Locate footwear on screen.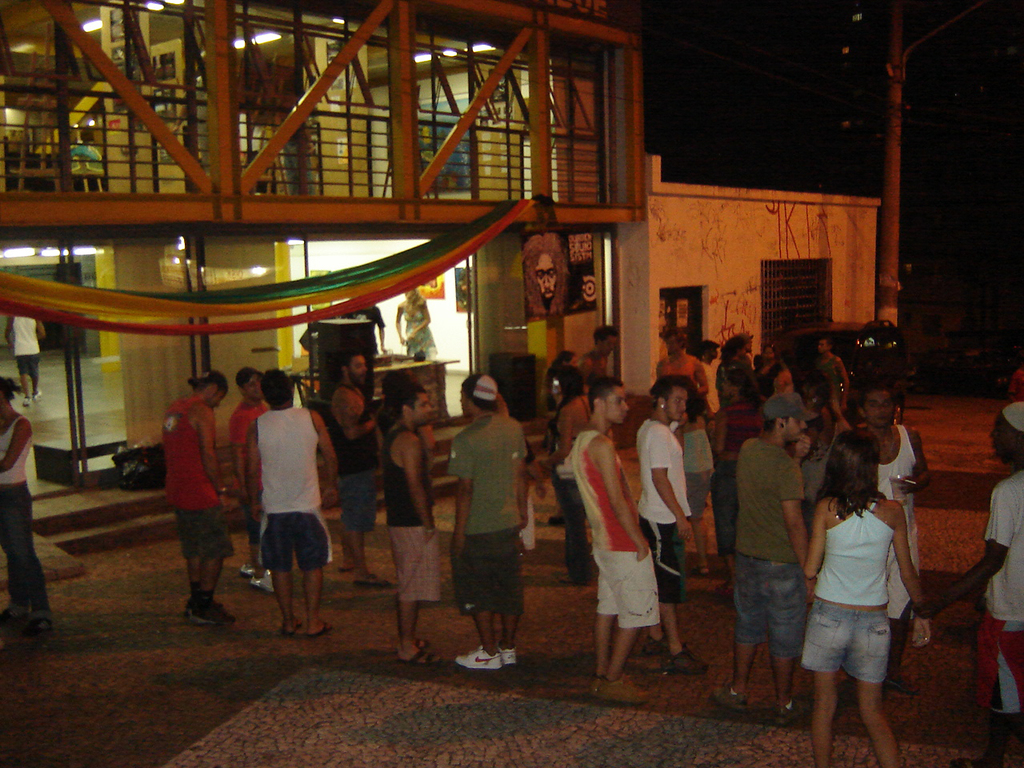
On screen at <region>238, 560, 254, 574</region>.
